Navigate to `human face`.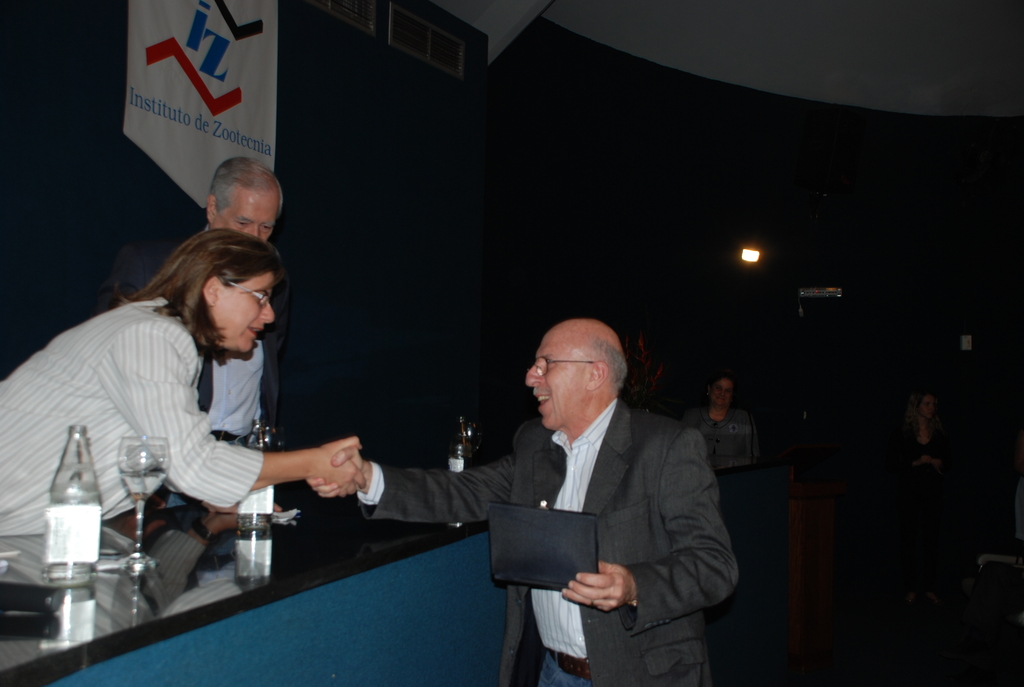
Navigation target: [x1=219, y1=190, x2=278, y2=237].
